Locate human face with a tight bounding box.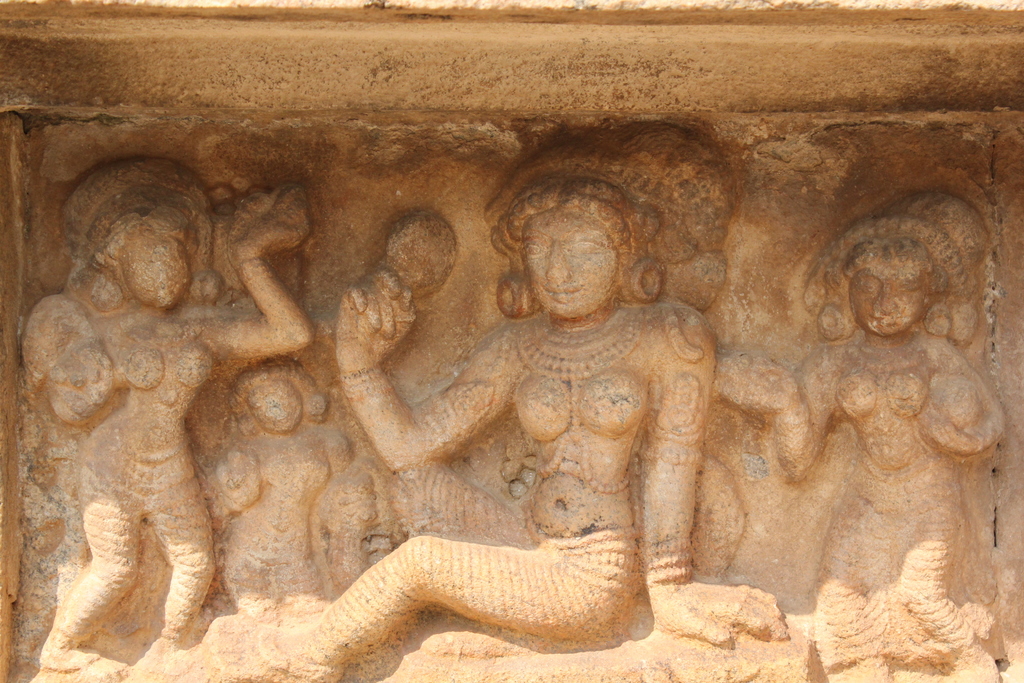
<box>523,208,618,320</box>.
